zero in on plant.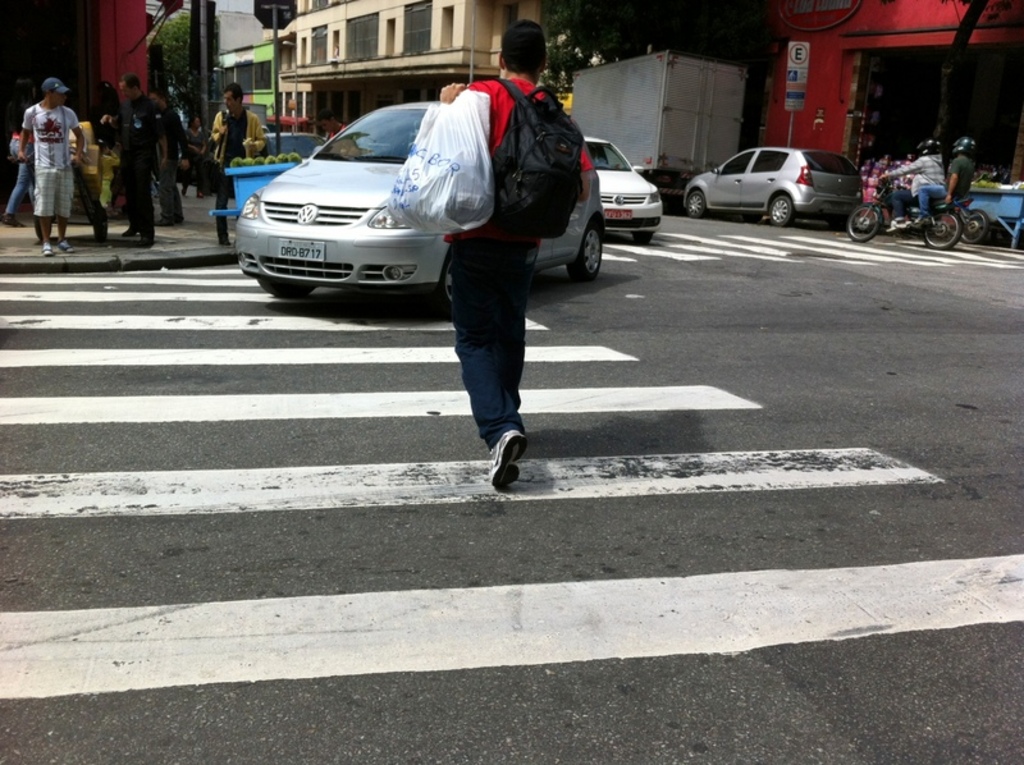
Zeroed in: locate(155, 8, 223, 120).
